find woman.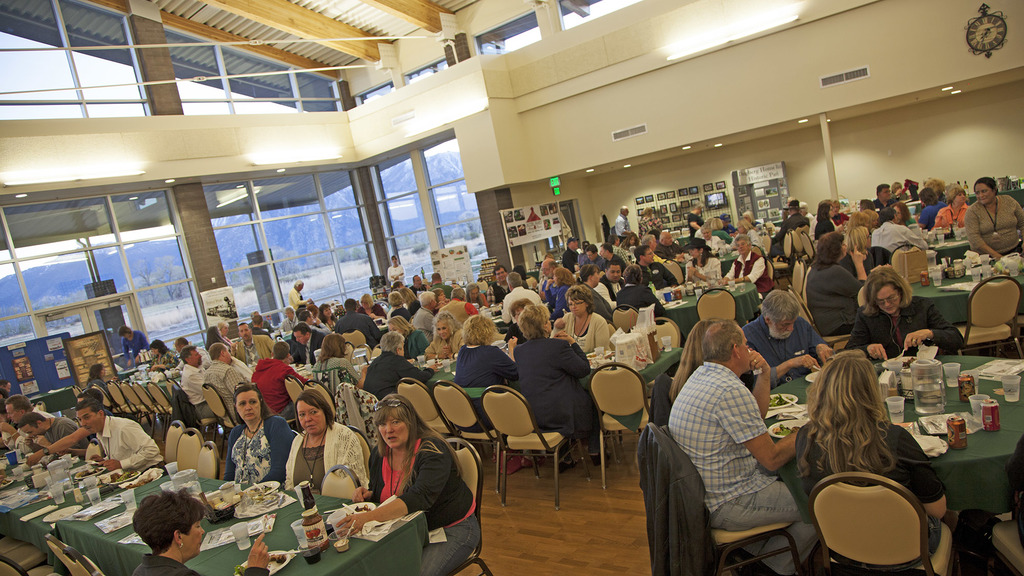
351/393/481/575.
